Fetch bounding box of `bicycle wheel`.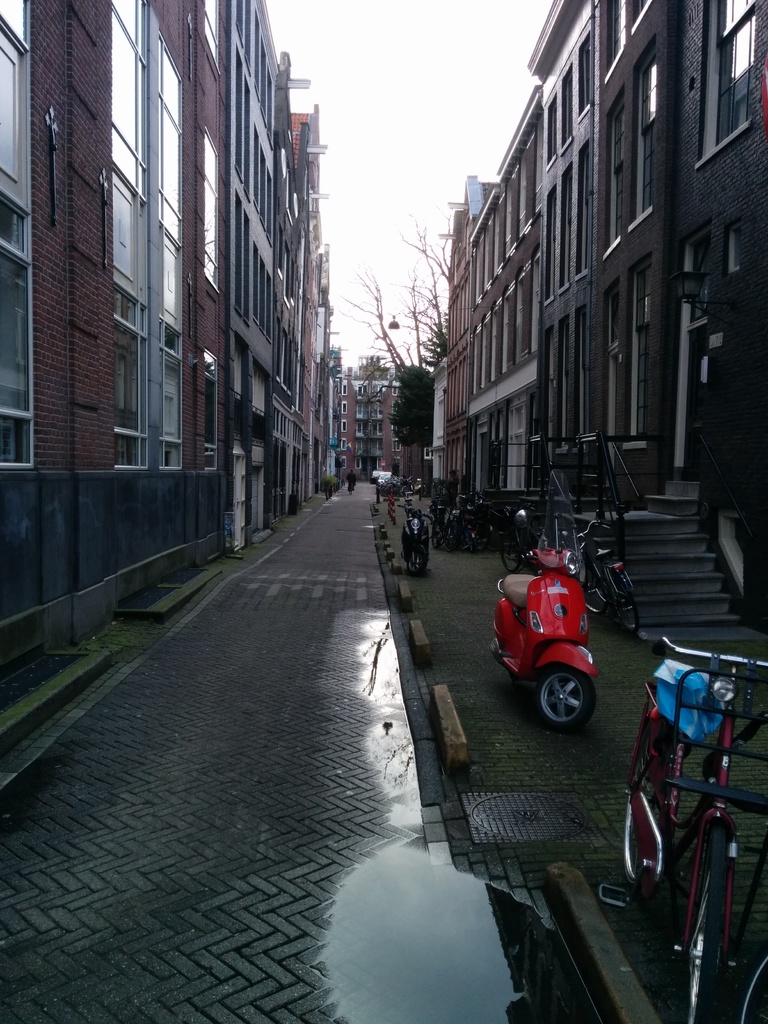
Bbox: Rect(671, 817, 737, 1023).
